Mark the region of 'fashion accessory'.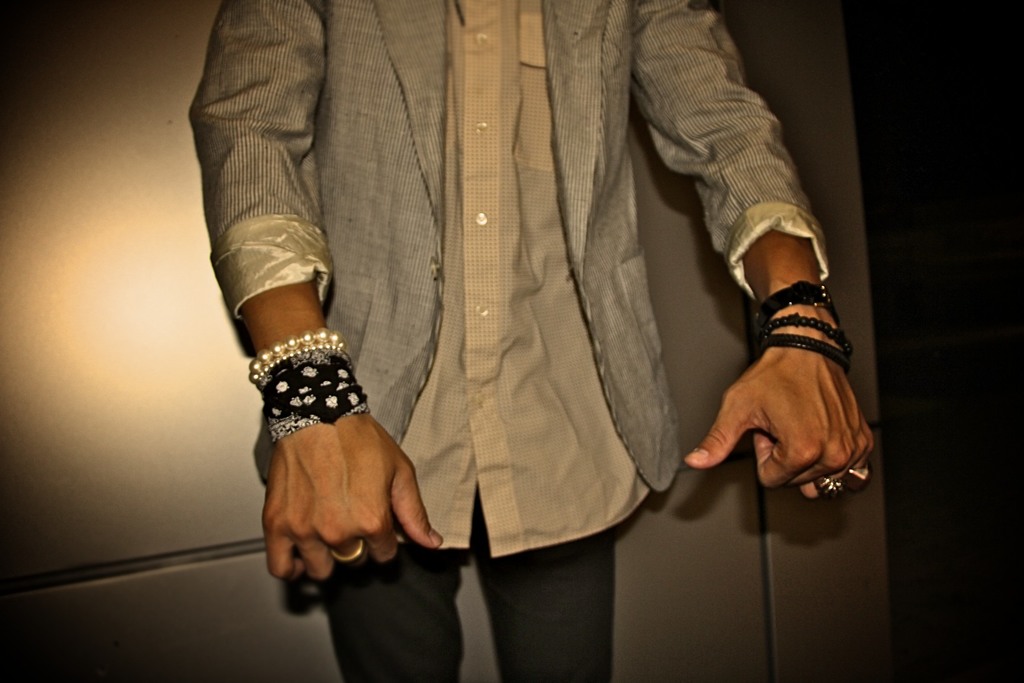
Region: detection(246, 324, 350, 381).
